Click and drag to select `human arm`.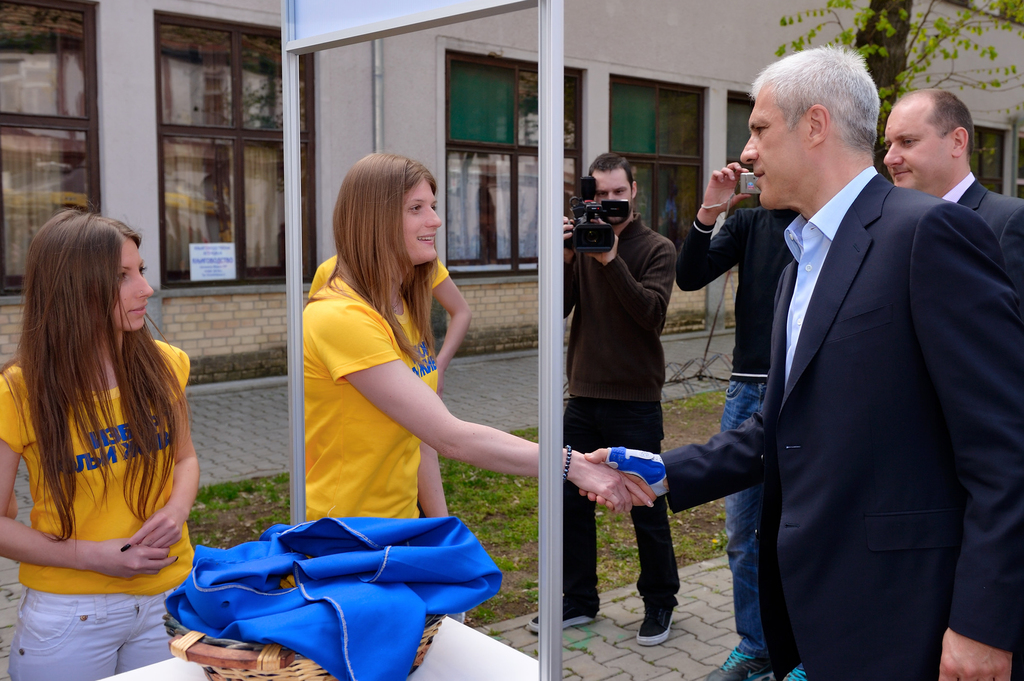
Selection: [902, 198, 1022, 680].
